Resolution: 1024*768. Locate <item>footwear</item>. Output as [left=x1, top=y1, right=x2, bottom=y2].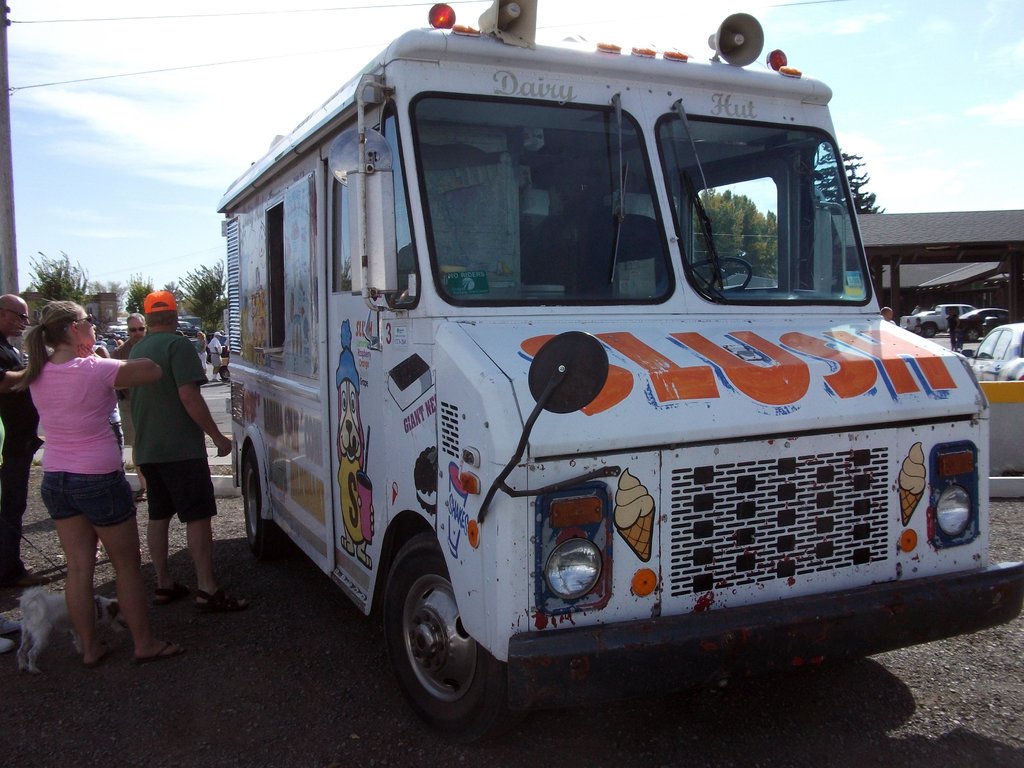
[left=86, top=634, right=120, bottom=664].
